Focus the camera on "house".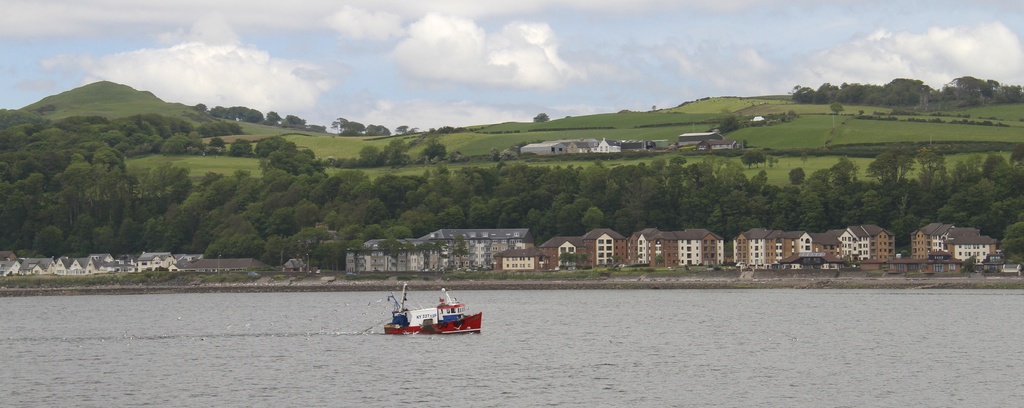
Focus region: <bbox>22, 259, 56, 275</bbox>.
